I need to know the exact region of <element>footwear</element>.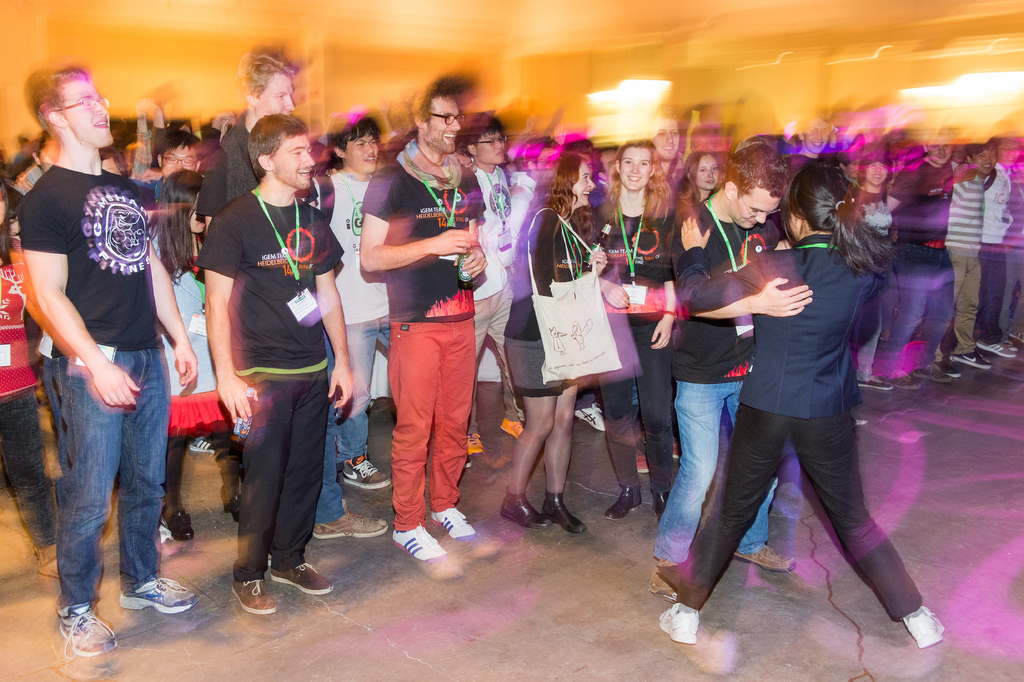
Region: {"left": 573, "top": 396, "right": 609, "bottom": 434}.
